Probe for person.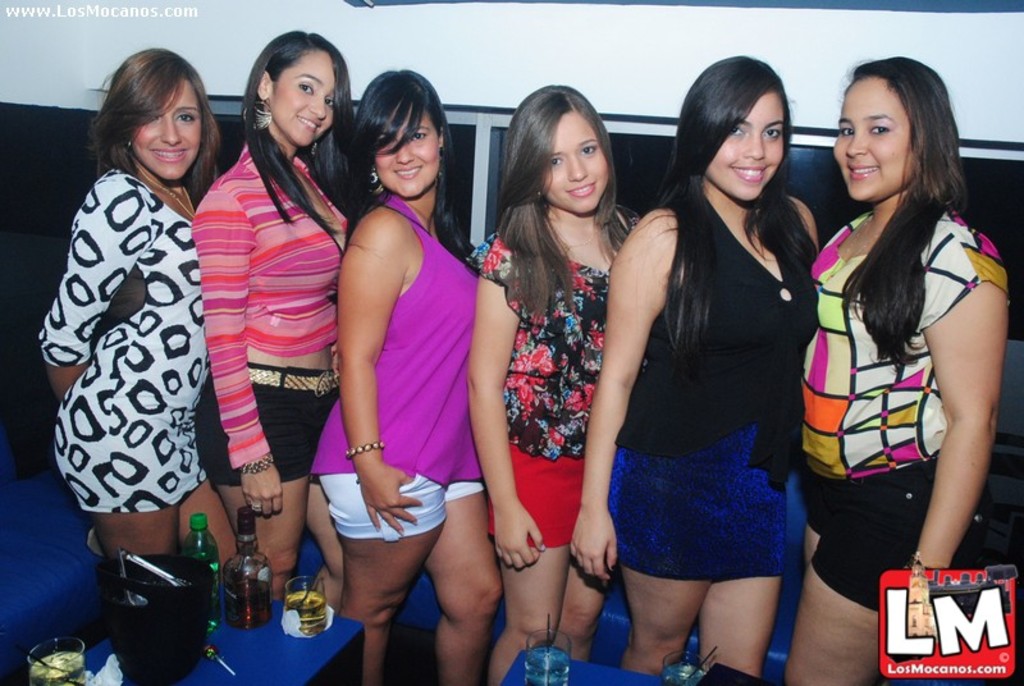
Probe result: 780, 56, 1009, 685.
